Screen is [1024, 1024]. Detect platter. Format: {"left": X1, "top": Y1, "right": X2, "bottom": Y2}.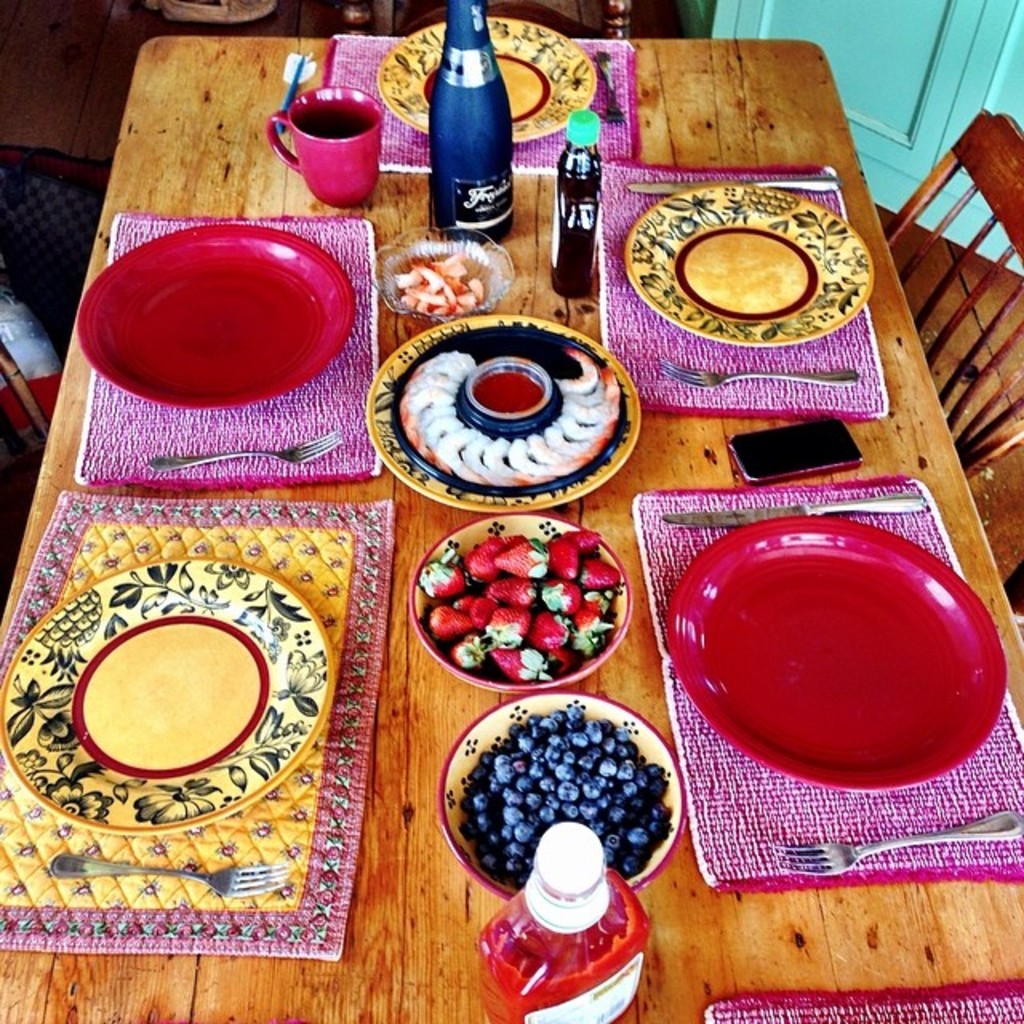
{"left": 363, "top": 306, "right": 638, "bottom": 499}.
